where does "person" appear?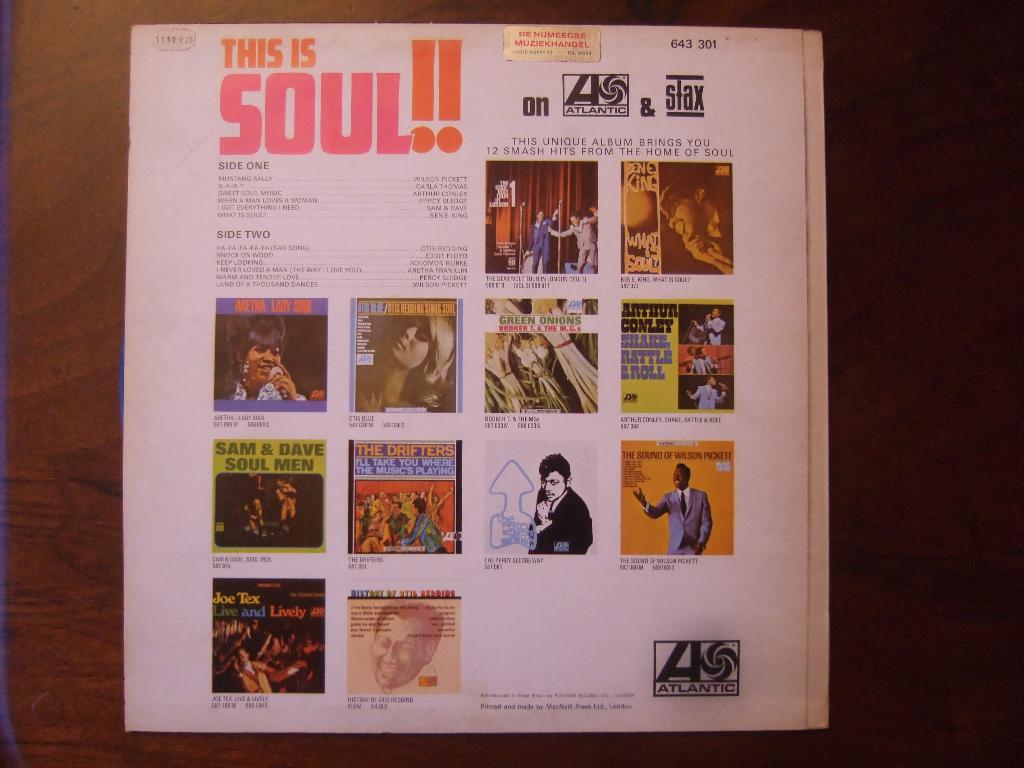
Appears at BBox(353, 313, 461, 410).
